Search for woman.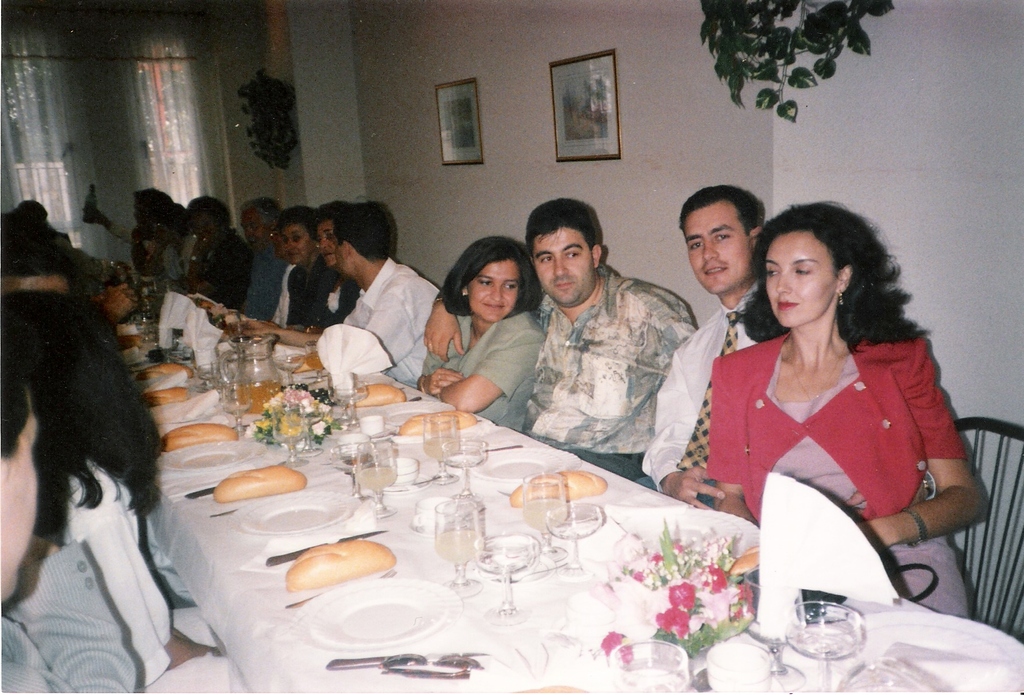
Found at 0 292 229 694.
